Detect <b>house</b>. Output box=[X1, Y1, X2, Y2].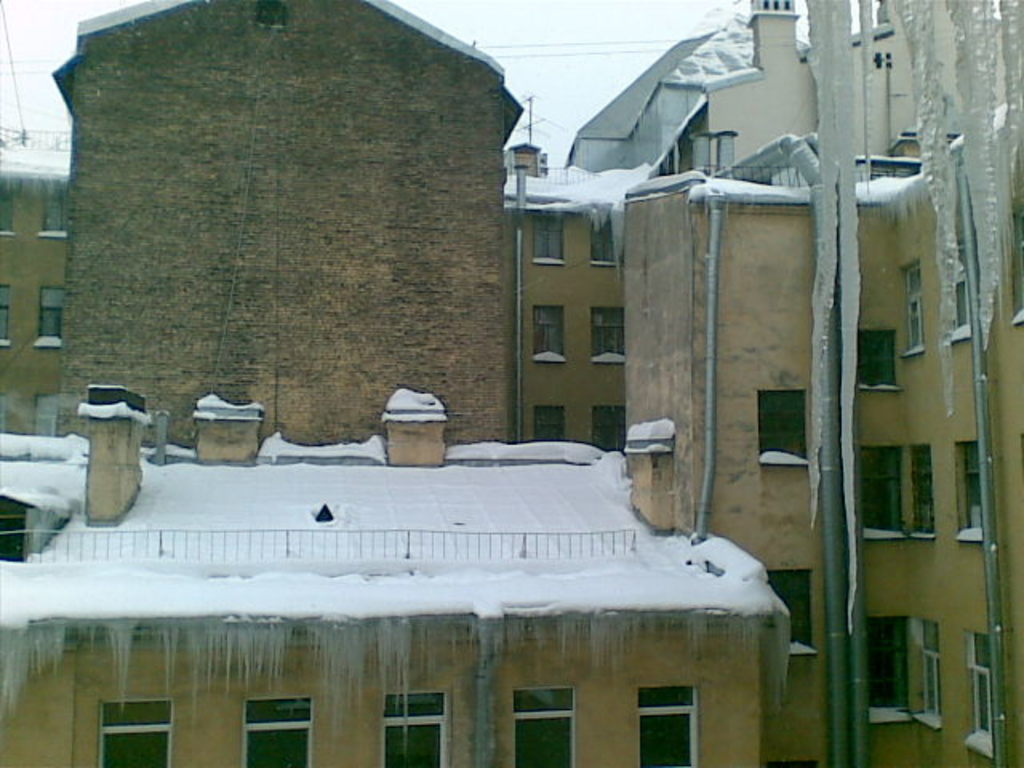
box=[0, 163, 627, 454].
